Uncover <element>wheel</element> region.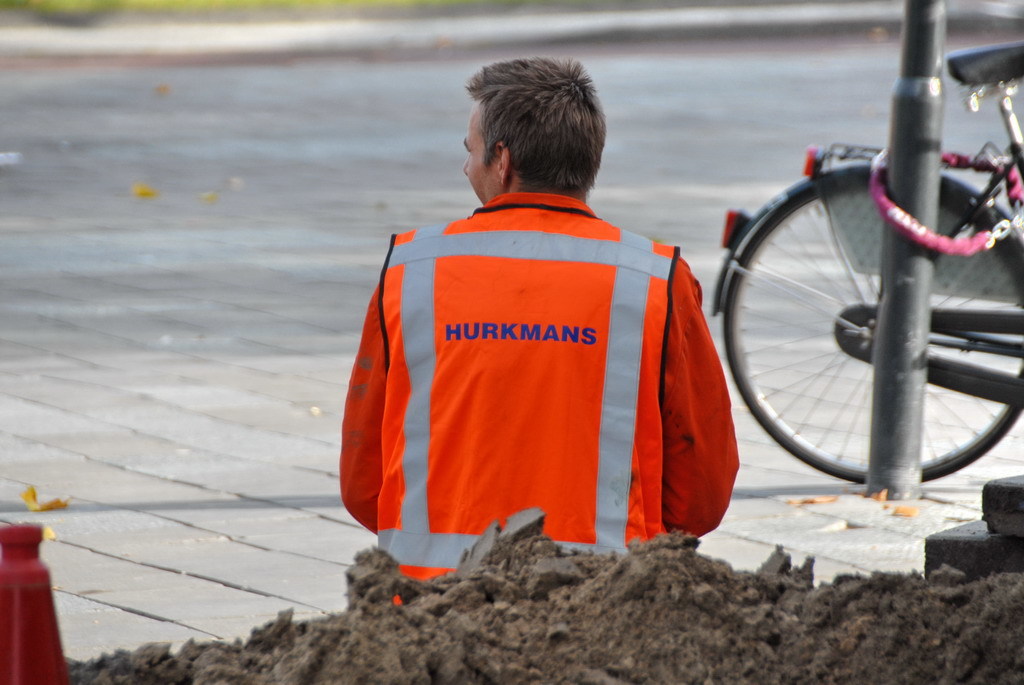
Uncovered: <box>707,127,976,485</box>.
